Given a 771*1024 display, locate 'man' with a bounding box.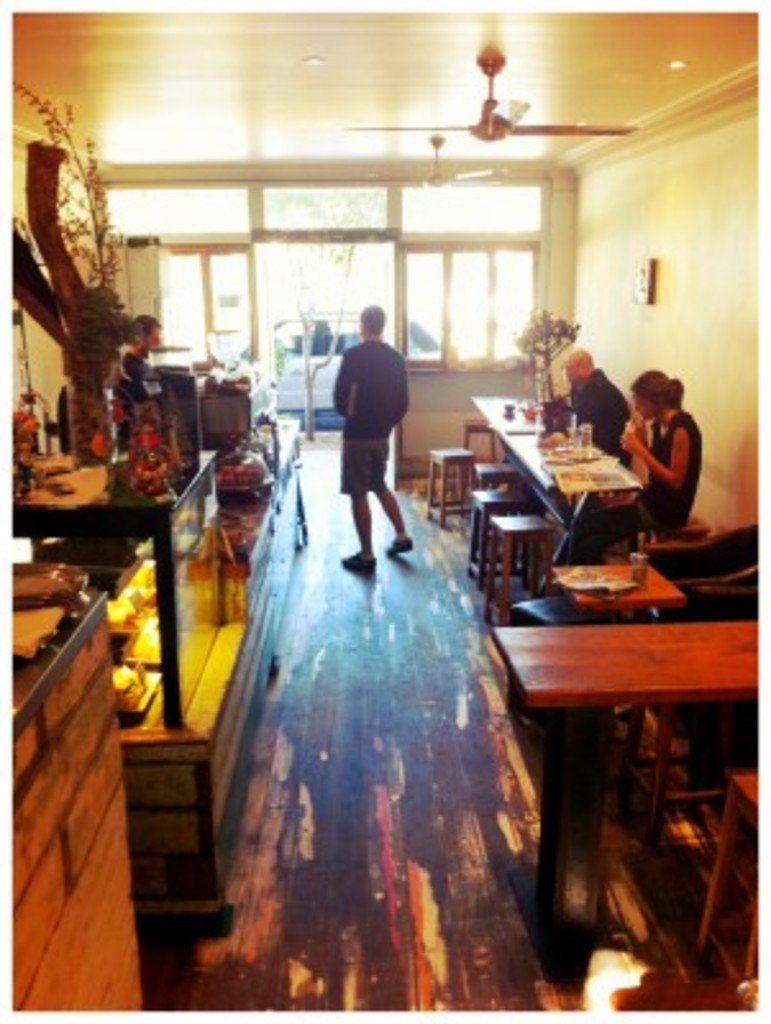
Located: detection(312, 289, 428, 568).
